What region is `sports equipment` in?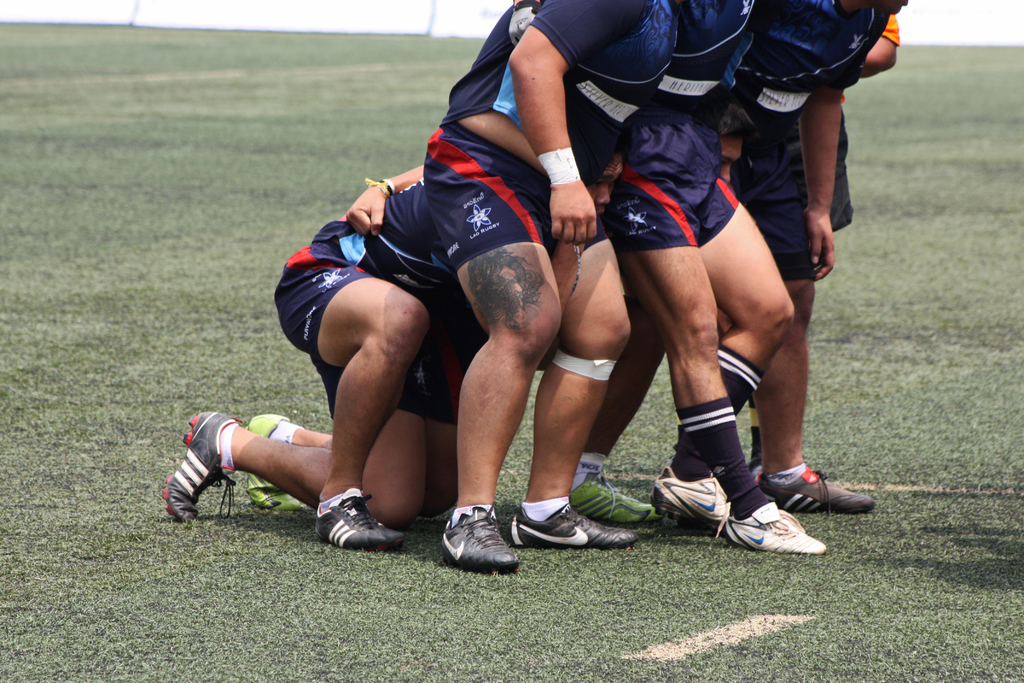
x1=758, y1=466, x2=875, y2=511.
